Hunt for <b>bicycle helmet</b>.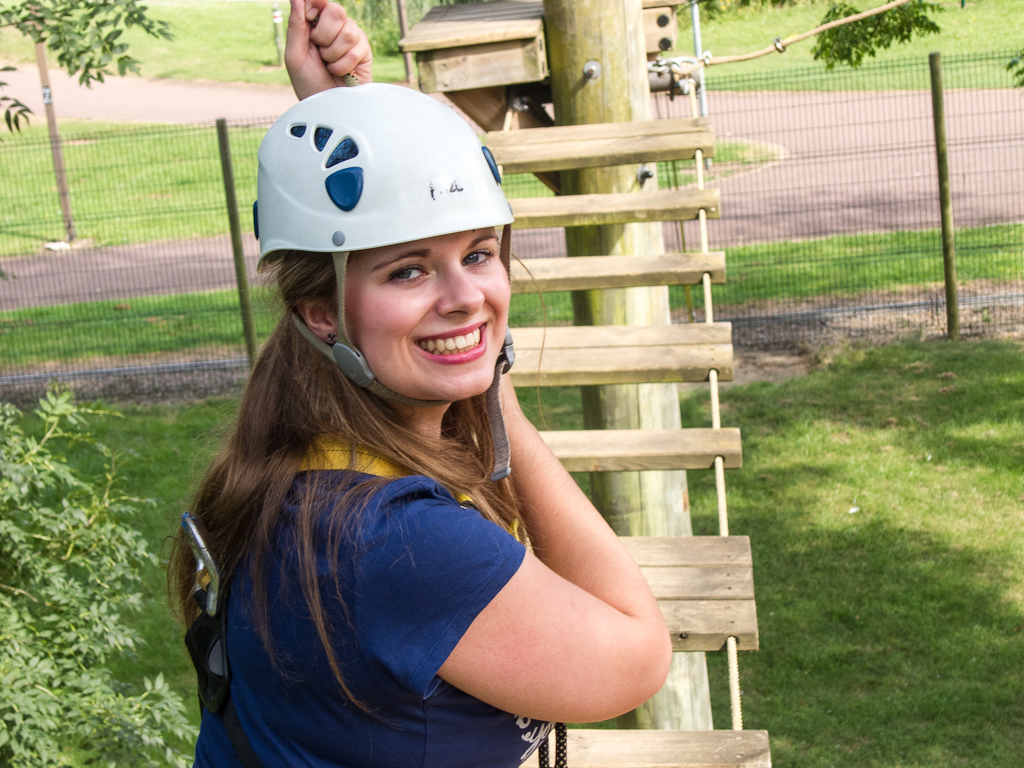
Hunted down at bbox=(246, 88, 510, 480).
